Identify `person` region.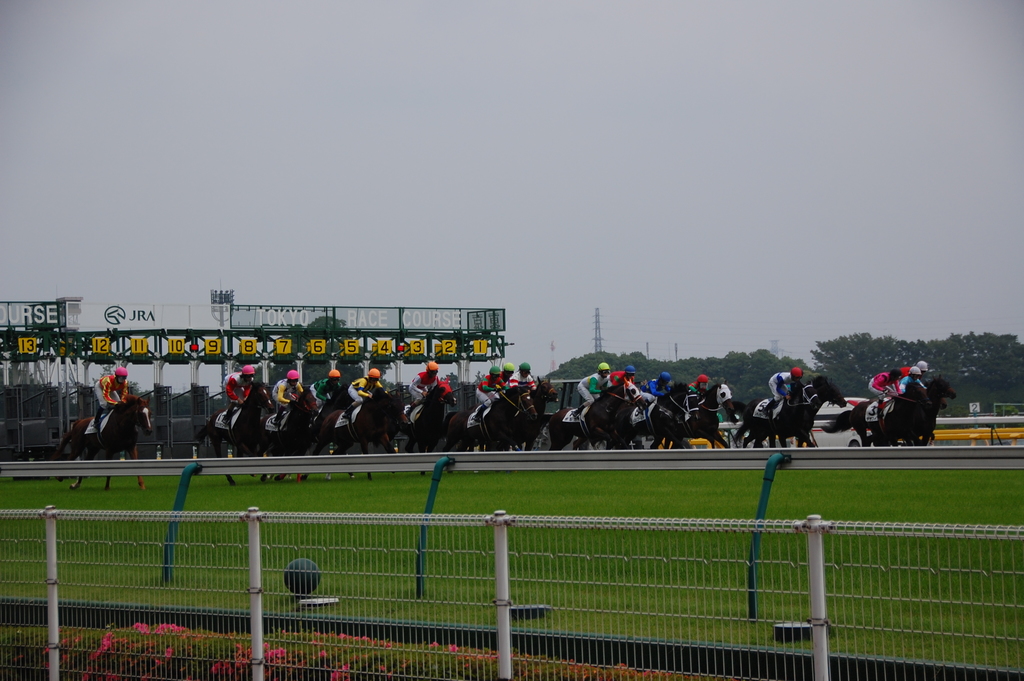
Region: Rect(95, 366, 136, 427).
